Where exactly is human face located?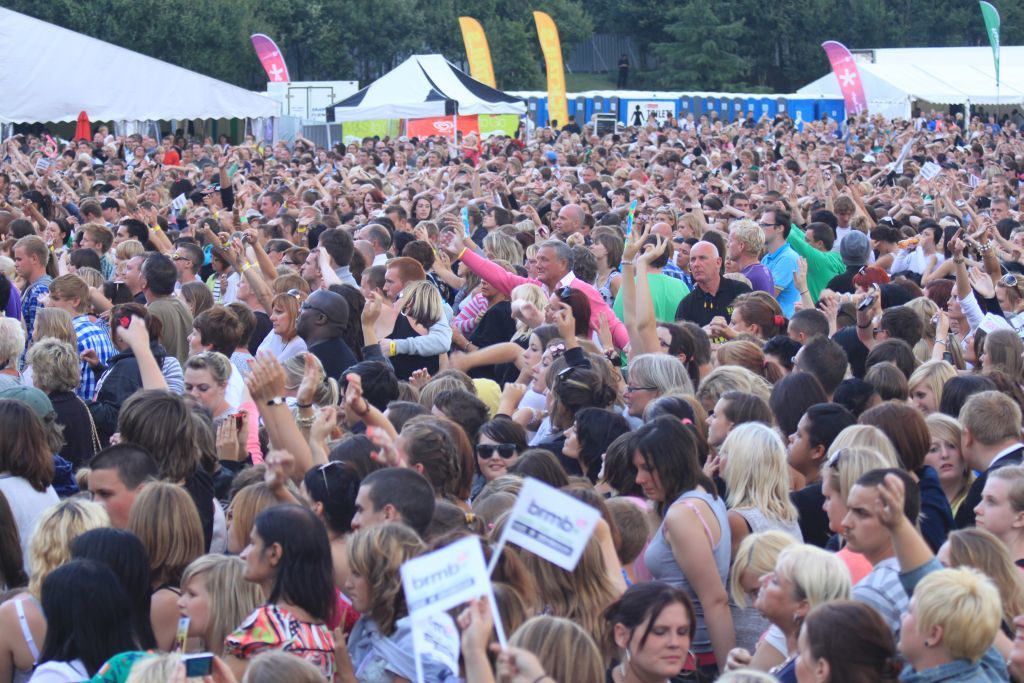
Its bounding box is (left=530, top=352, right=551, bottom=390).
